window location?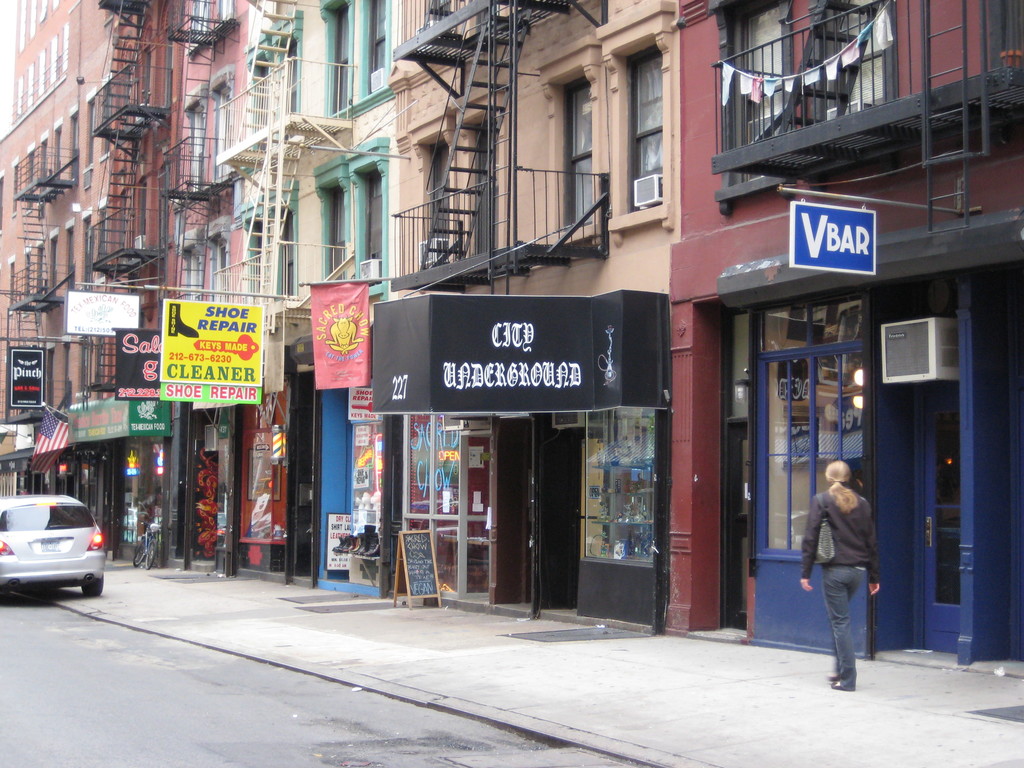
(x1=287, y1=42, x2=296, y2=112)
